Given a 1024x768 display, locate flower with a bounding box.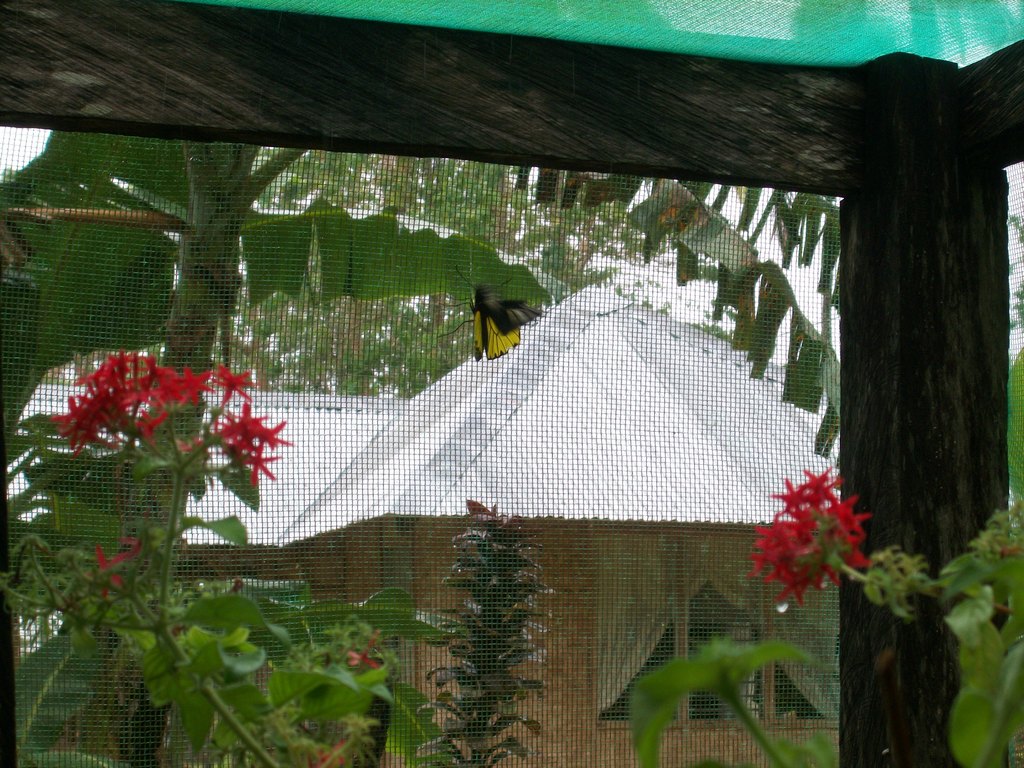
Located: <region>88, 545, 131, 602</region>.
